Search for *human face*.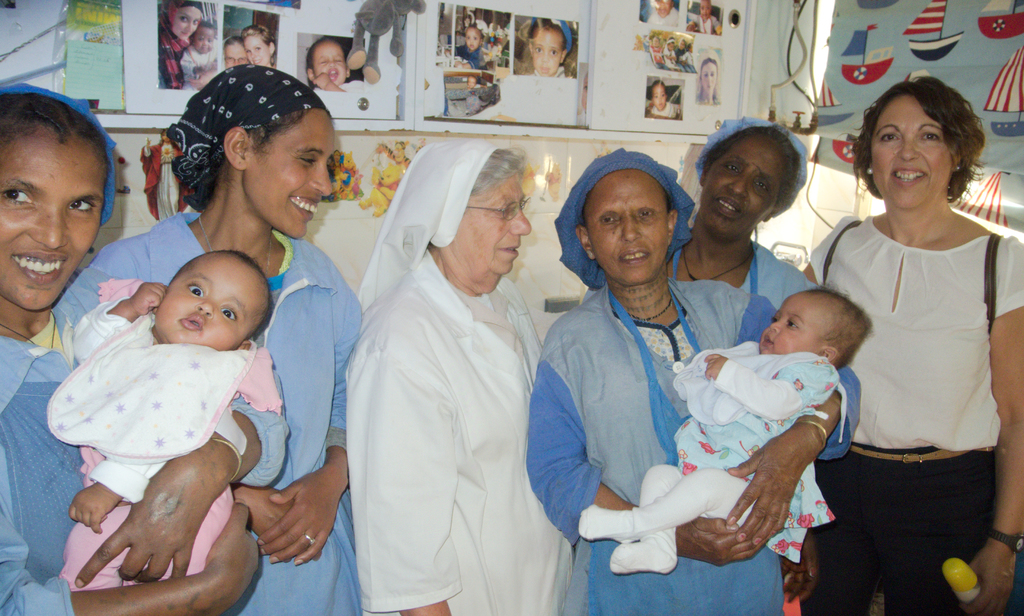
Found at <bbox>651, 84, 664, 107</bbox>.
